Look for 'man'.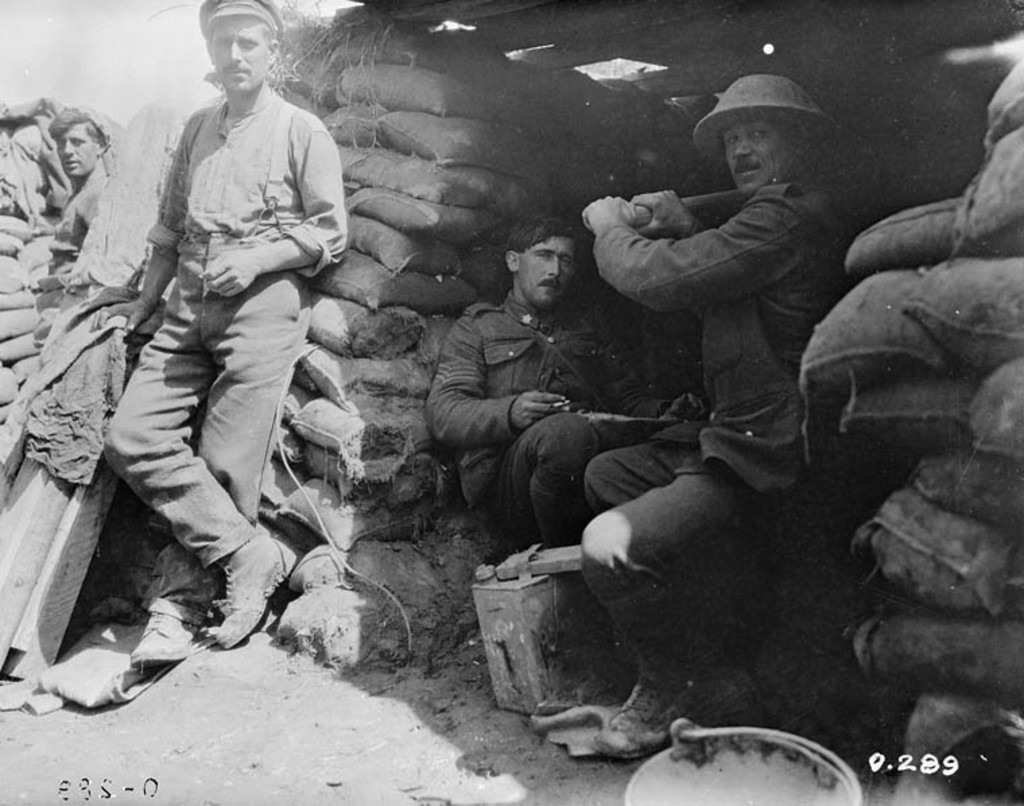
Found: {"left": 74, "top": 9, "right": 352, "bottom": 682}.
